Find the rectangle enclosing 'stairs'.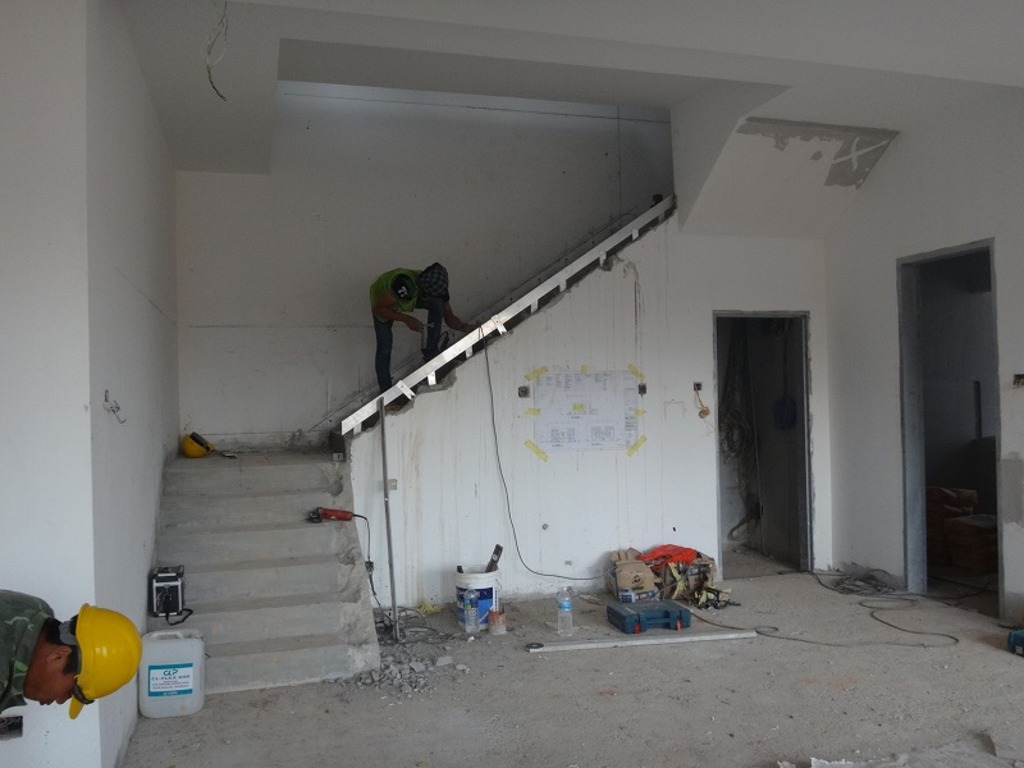
143,434,381,695.
